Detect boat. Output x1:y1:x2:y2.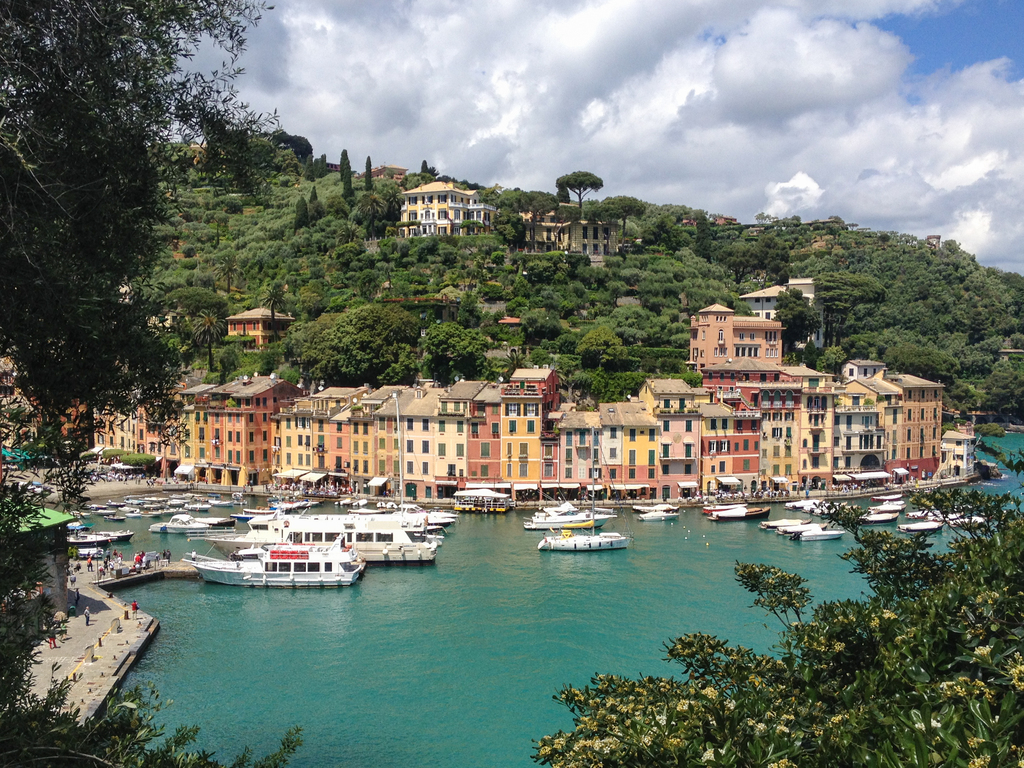
779:518:834:534.
